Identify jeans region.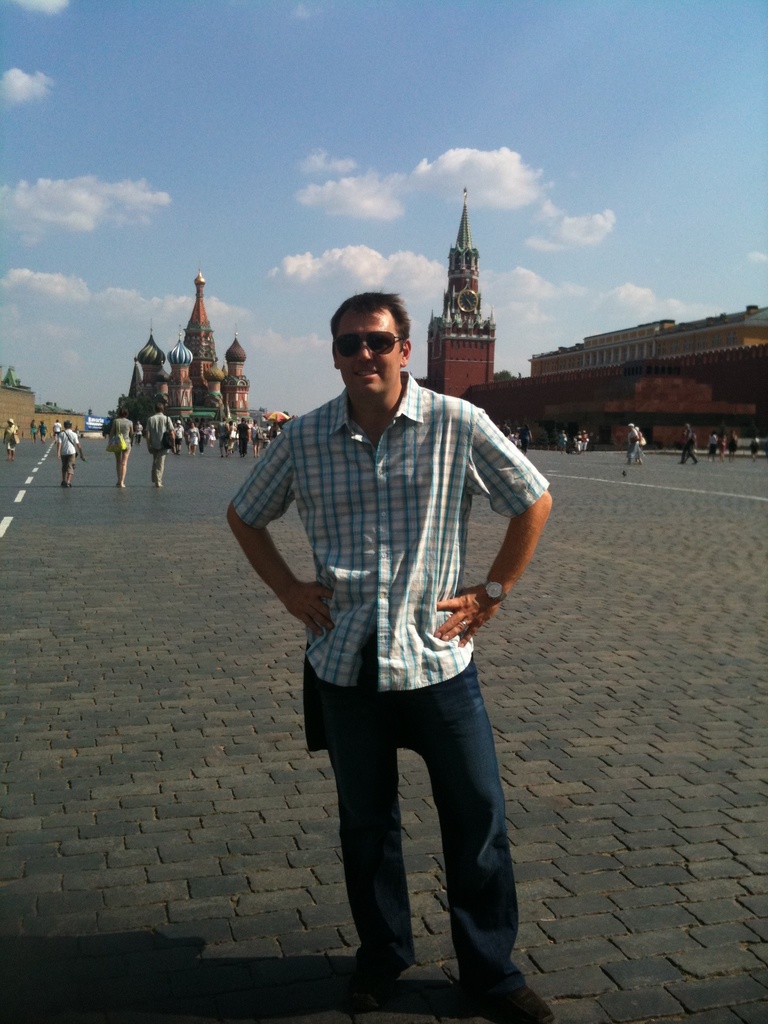
Region: Rect(363, 654, 518, 966).
